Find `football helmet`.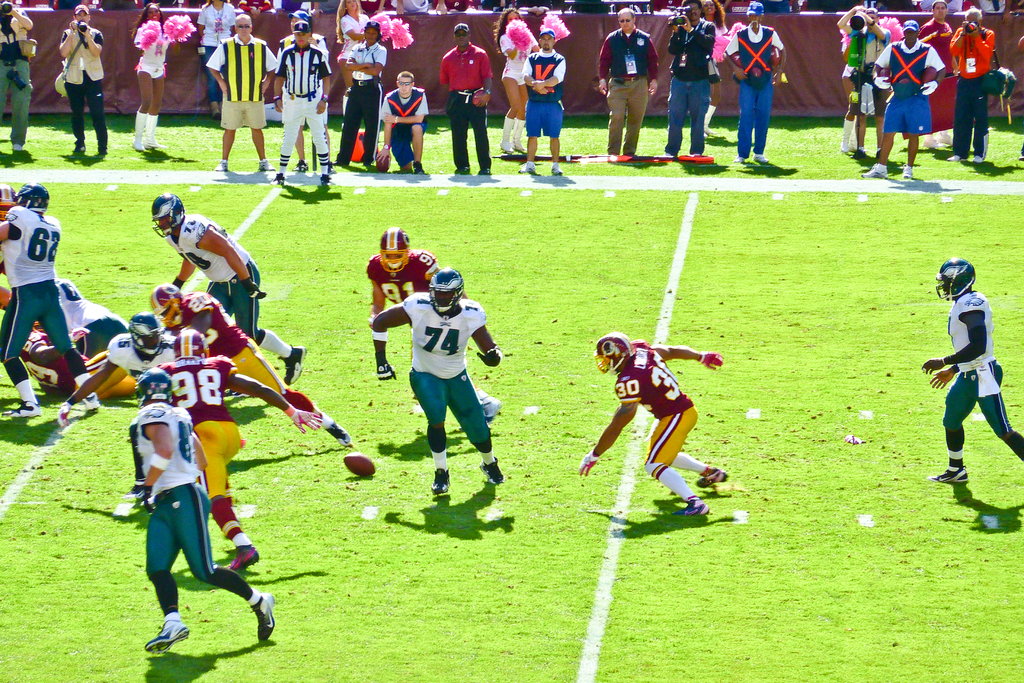
128,314,159,368.
